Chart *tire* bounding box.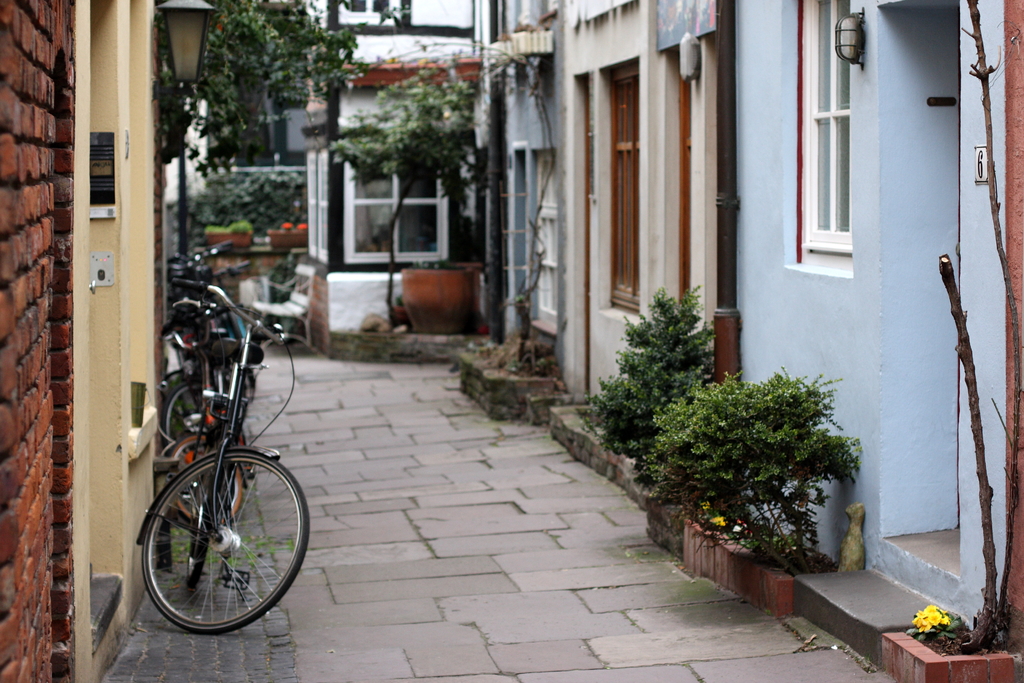
Charted: 163, 431, 244, 525.
